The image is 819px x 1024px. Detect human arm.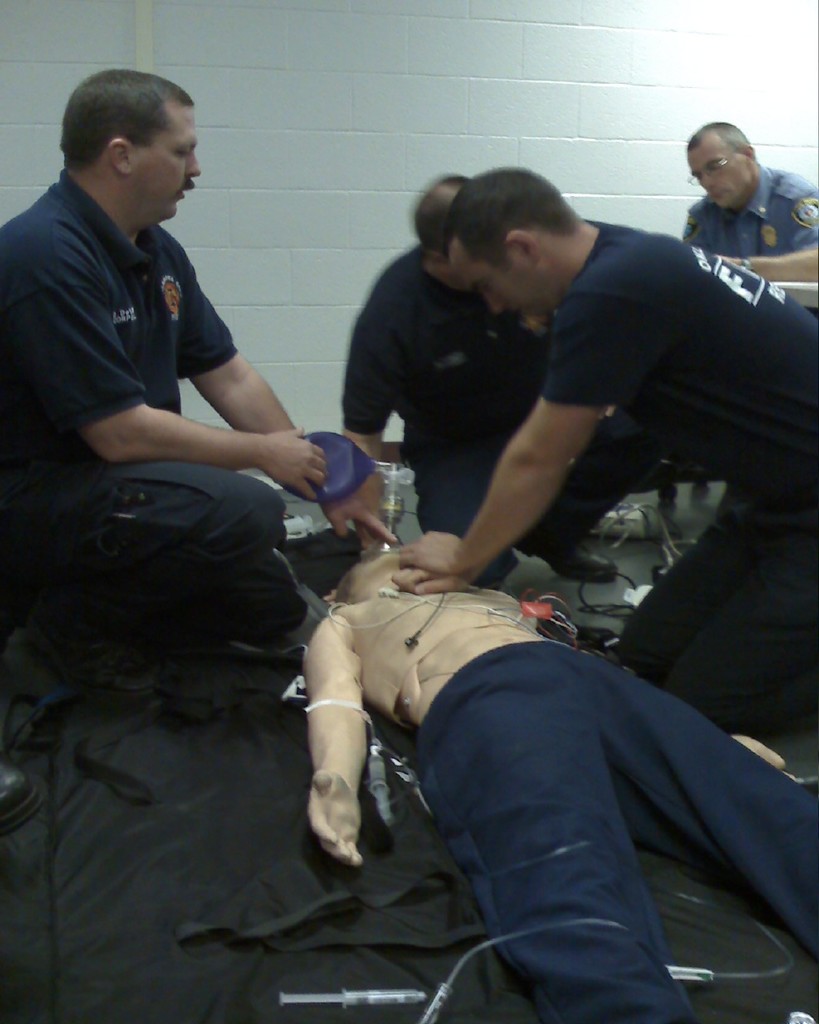
Detection: rect(338, 251, 402, 553).
